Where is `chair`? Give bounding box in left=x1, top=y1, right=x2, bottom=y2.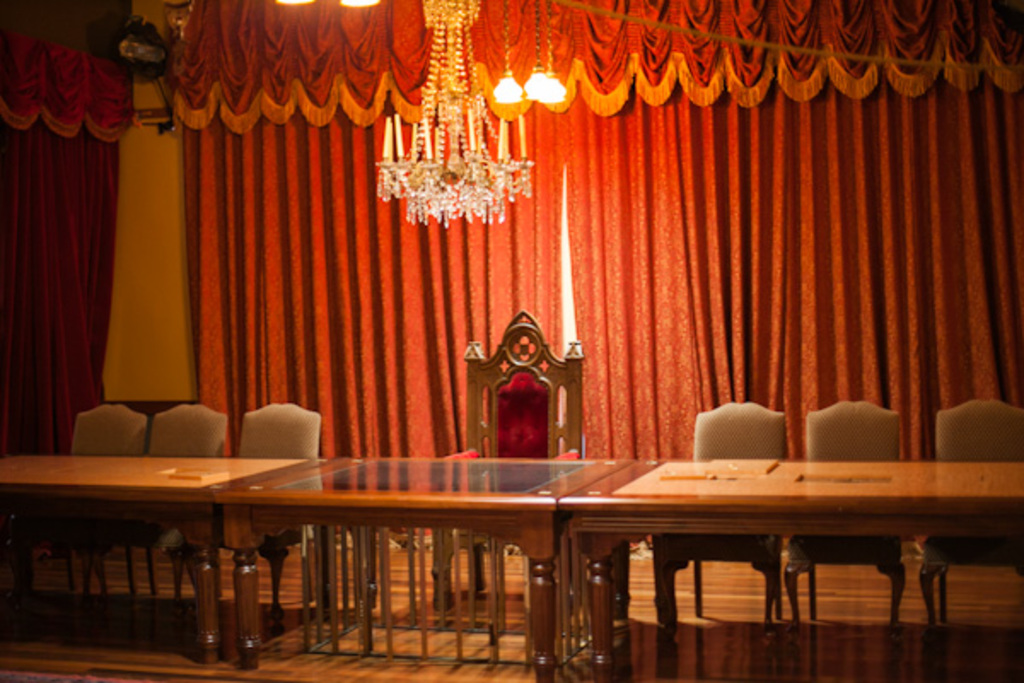
left=114, top=401, right=236, bottom=613.
